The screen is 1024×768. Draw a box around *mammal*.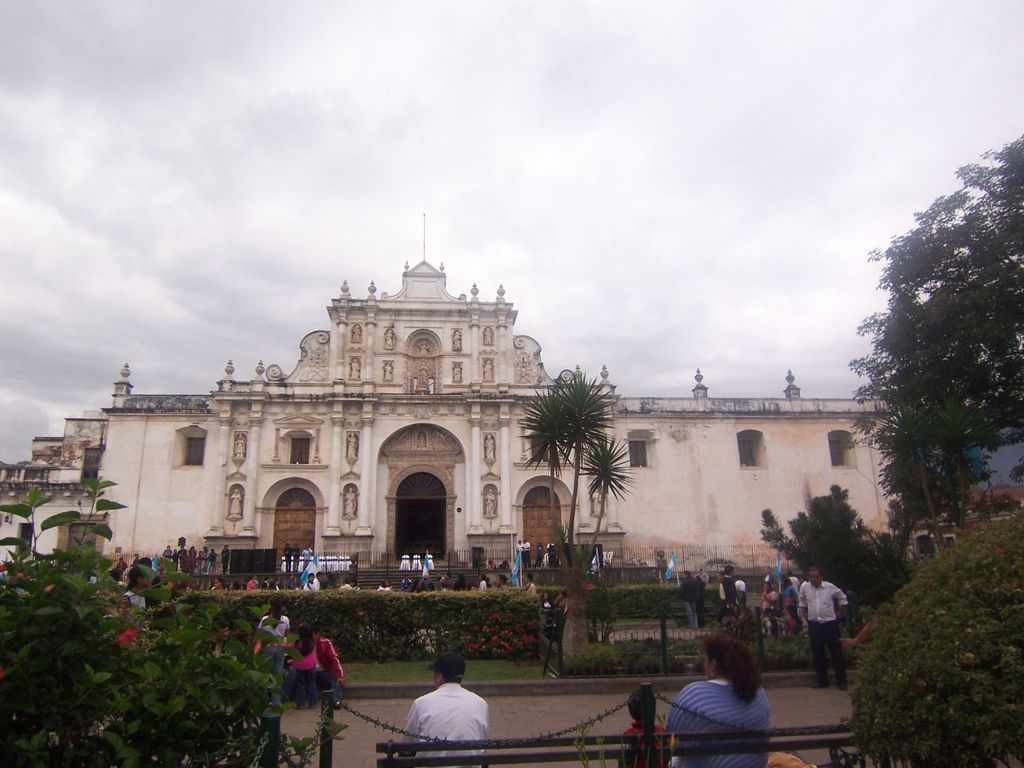
<region>524, 538, 533, 566</region>.
